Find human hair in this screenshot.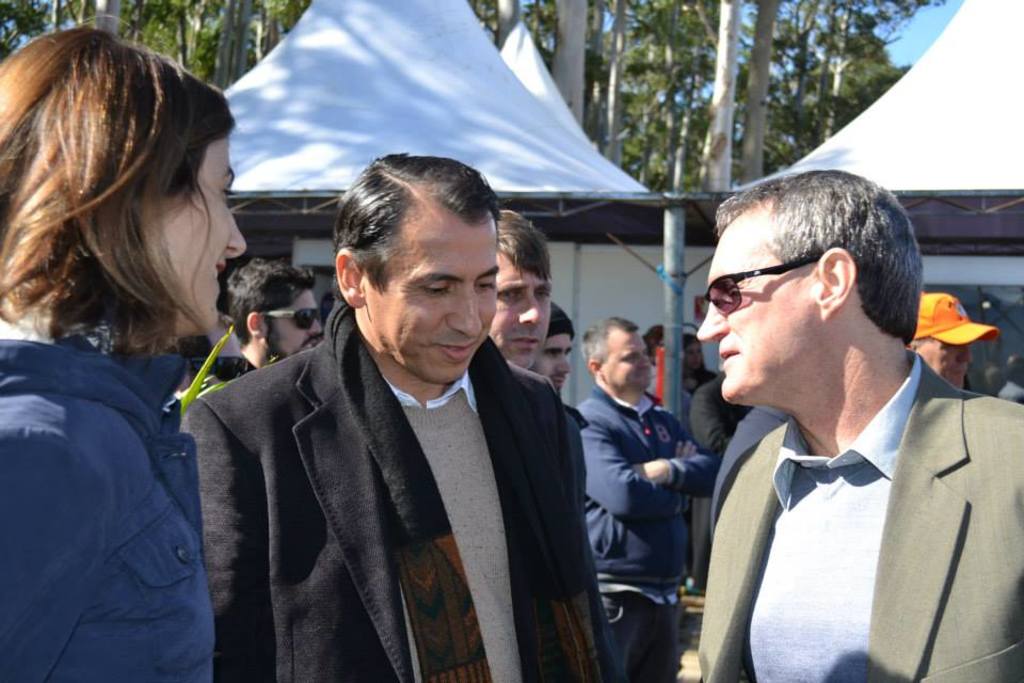
The bounding box for human hair is l=643, t=325, r=665, b=363.
